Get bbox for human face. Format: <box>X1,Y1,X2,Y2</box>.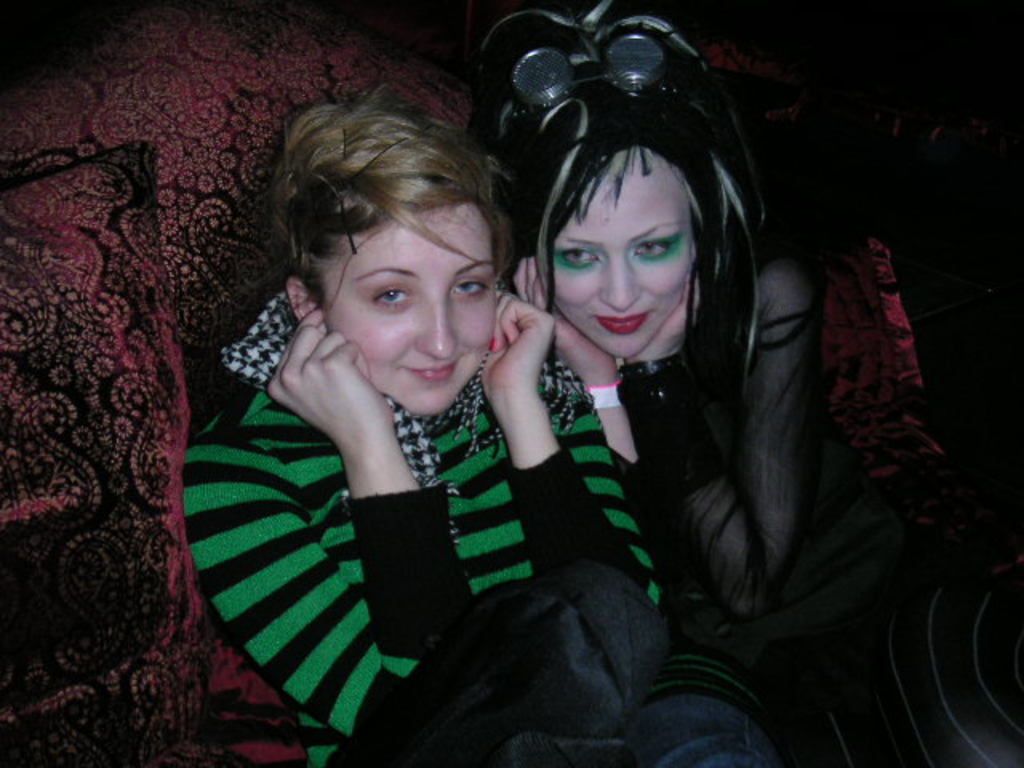
<box>550,149,693,358</box>.
